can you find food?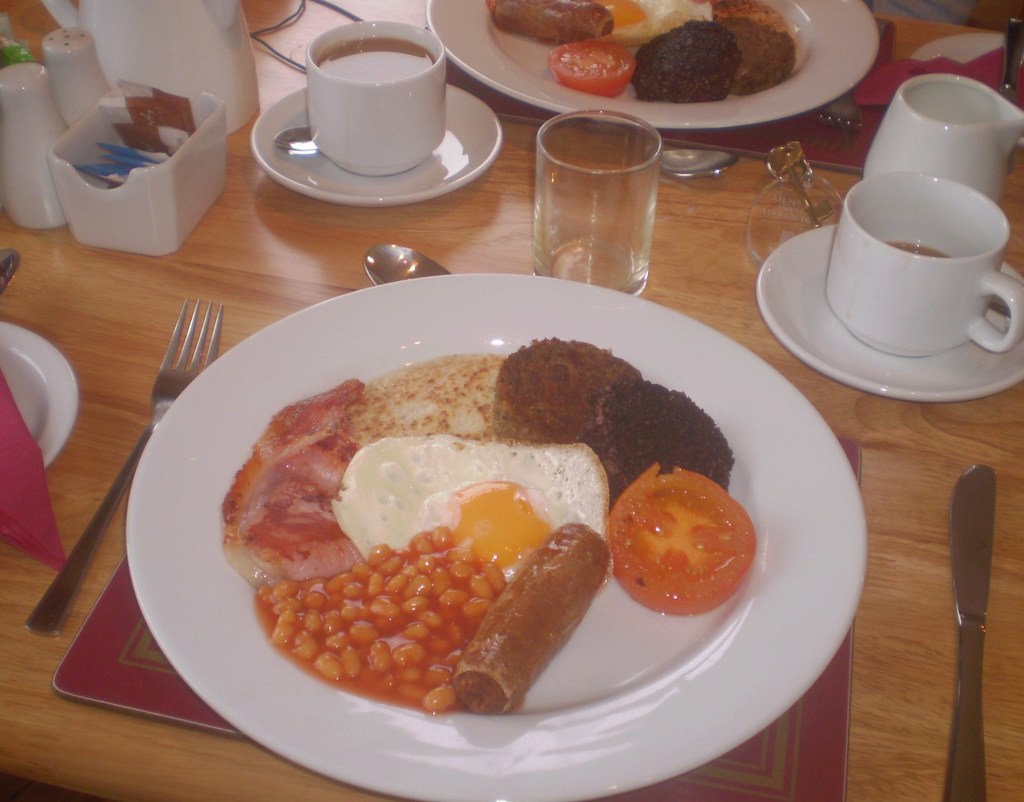
Yes, bounding box: pyautogui.locateOnScreen(628, 19, 739, 104).
